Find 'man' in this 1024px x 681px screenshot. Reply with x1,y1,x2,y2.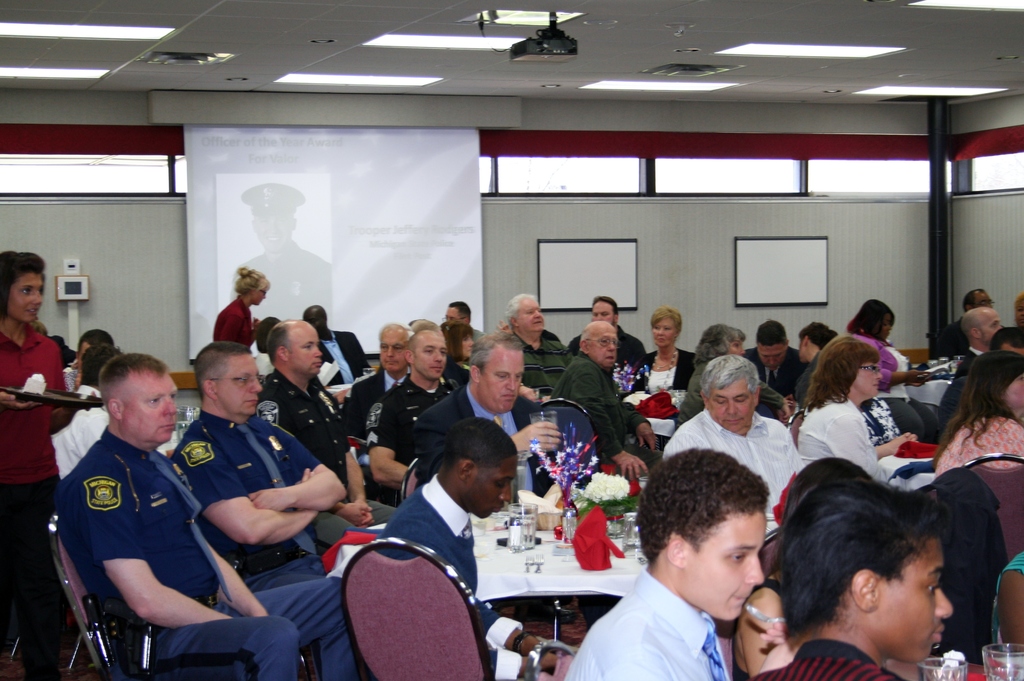
551,316,660,477.
